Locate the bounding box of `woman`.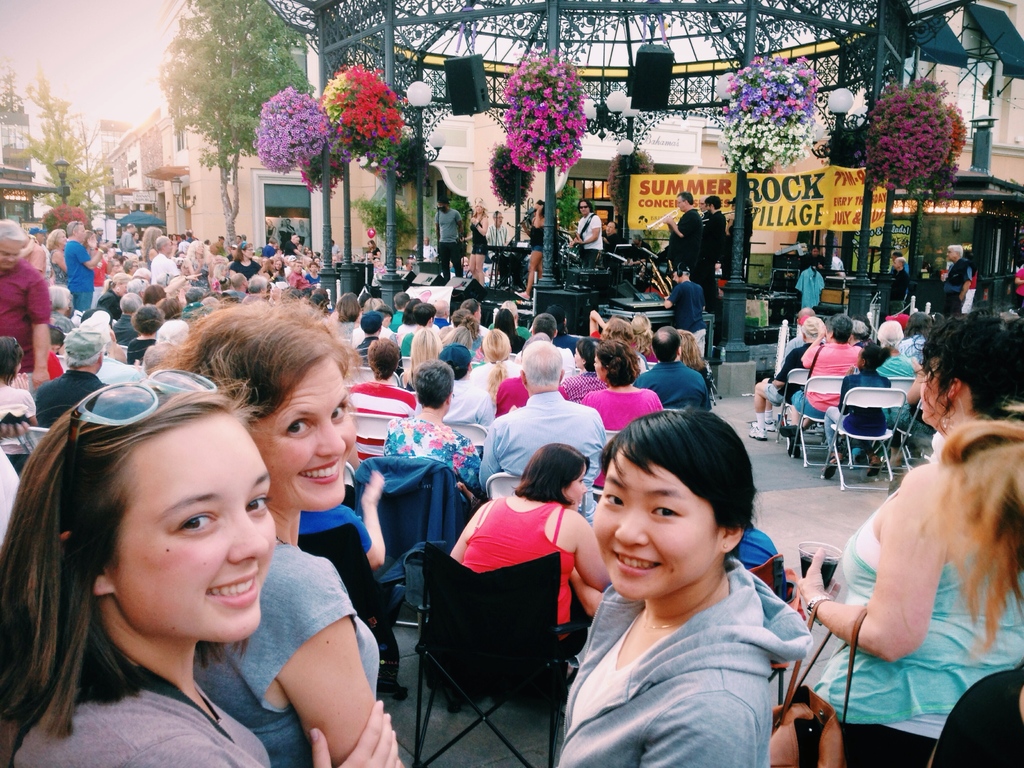
Bounding box: 796:316:1023:759.
